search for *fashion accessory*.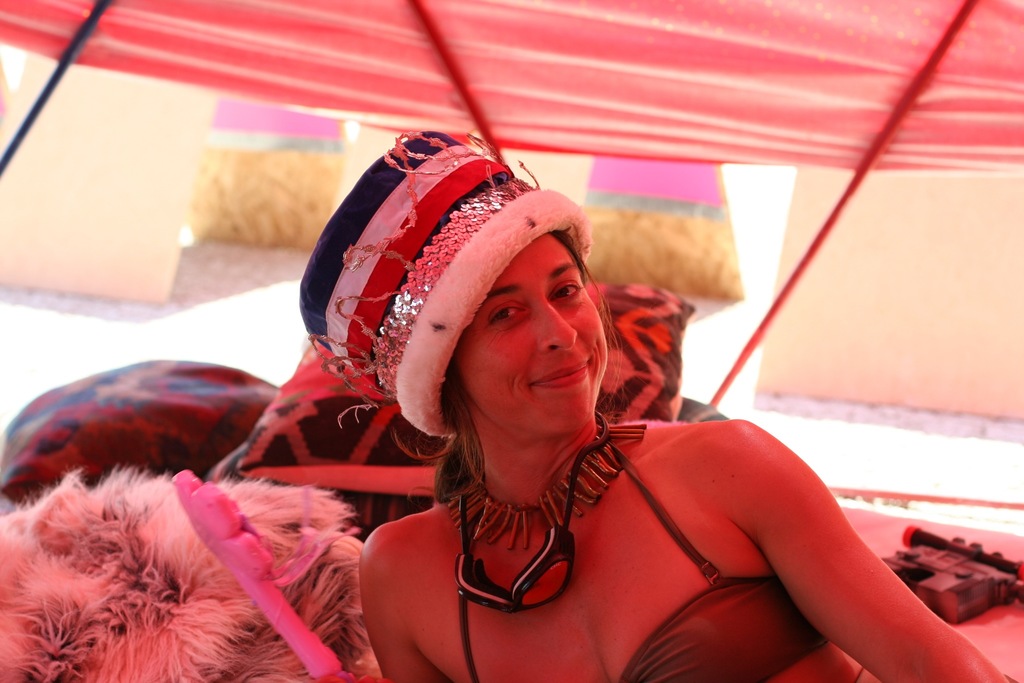
Found at BBox(451, 409, 650, 551).
